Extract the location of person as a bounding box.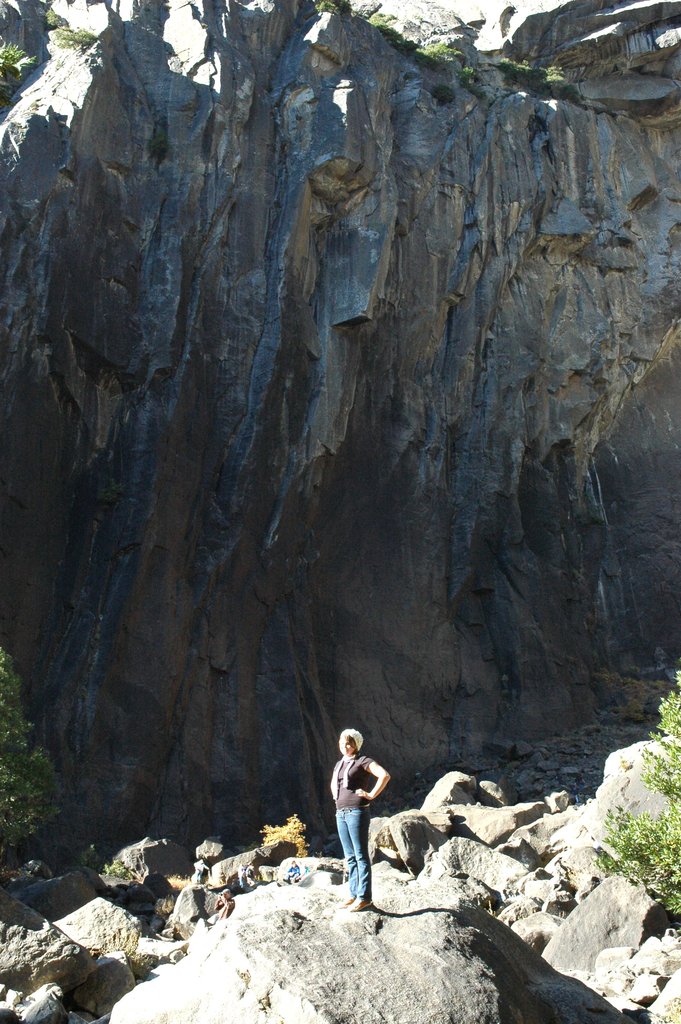
335,733,395,927.
